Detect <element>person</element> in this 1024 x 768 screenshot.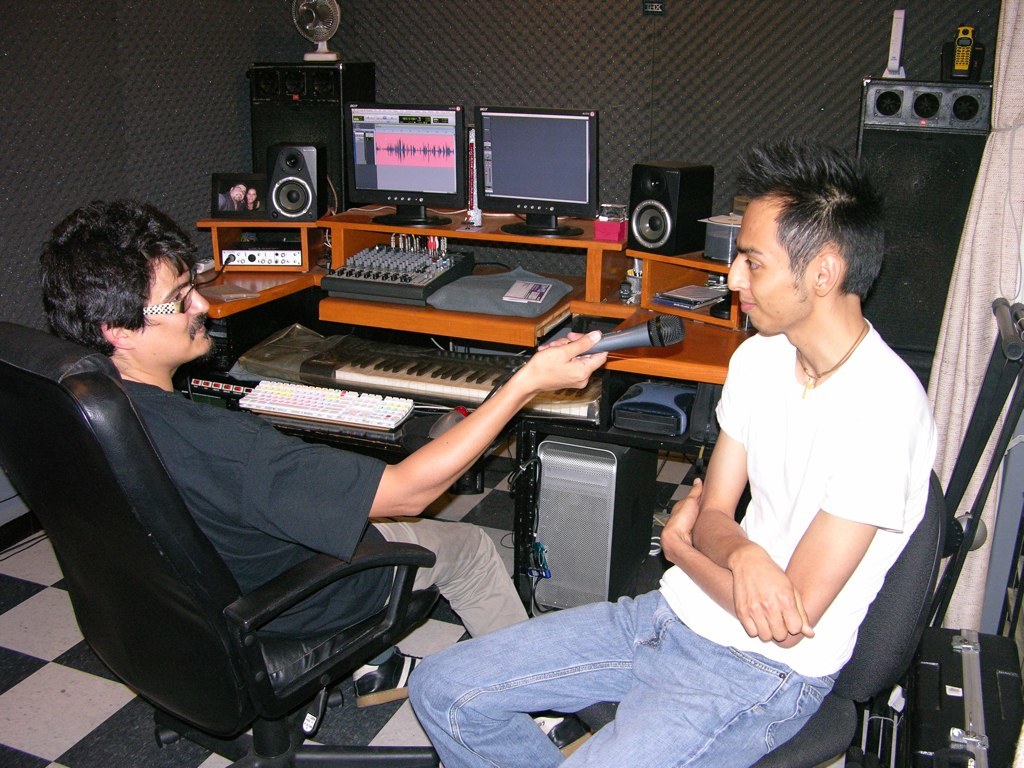
Detection: (left=43, top=202, right=606, bottom=642).
